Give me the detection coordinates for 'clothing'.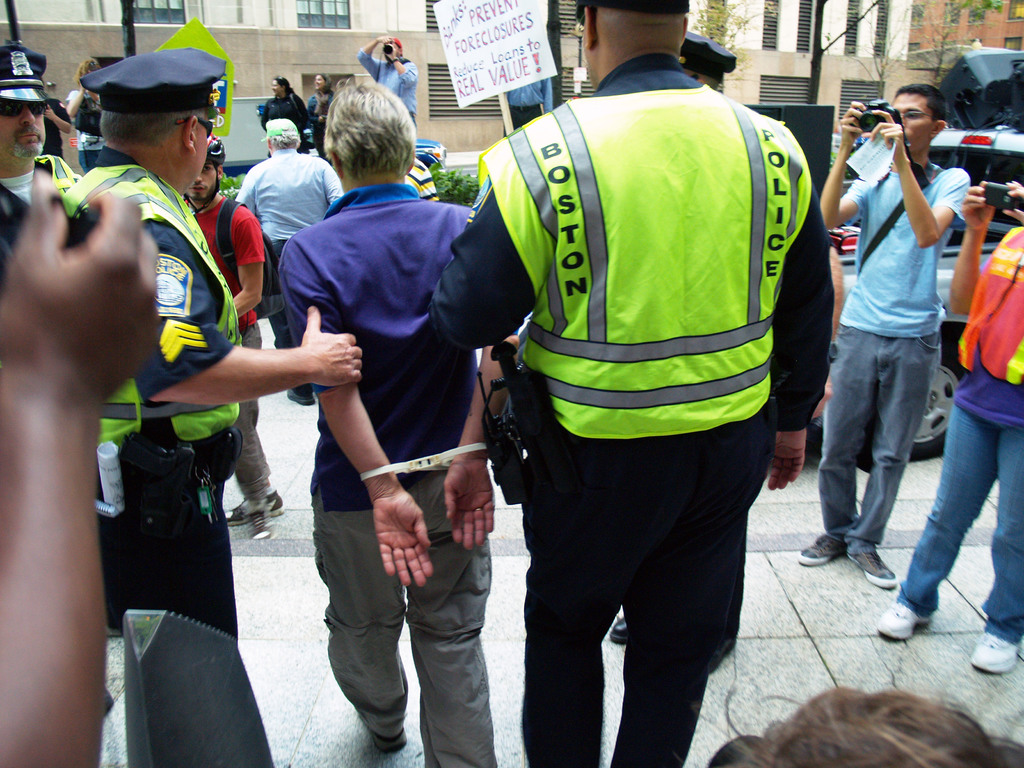
locate(65, 90, 102, 172).
